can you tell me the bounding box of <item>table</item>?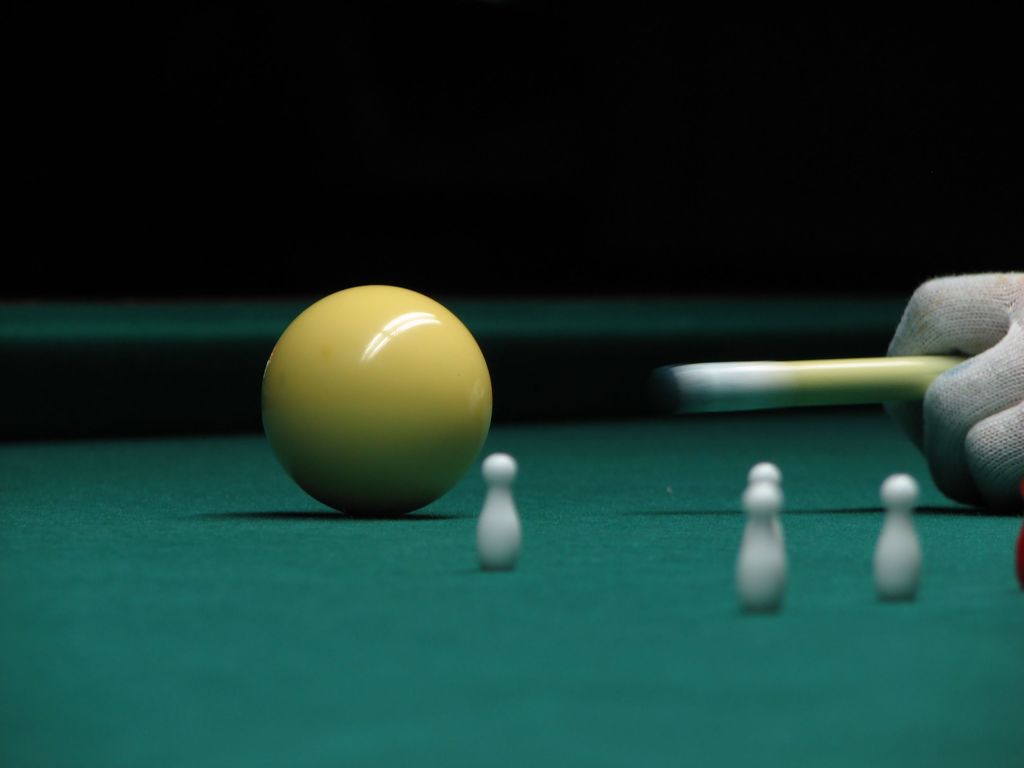
(x1=0, y1=291, x2=1023, y2=767).
